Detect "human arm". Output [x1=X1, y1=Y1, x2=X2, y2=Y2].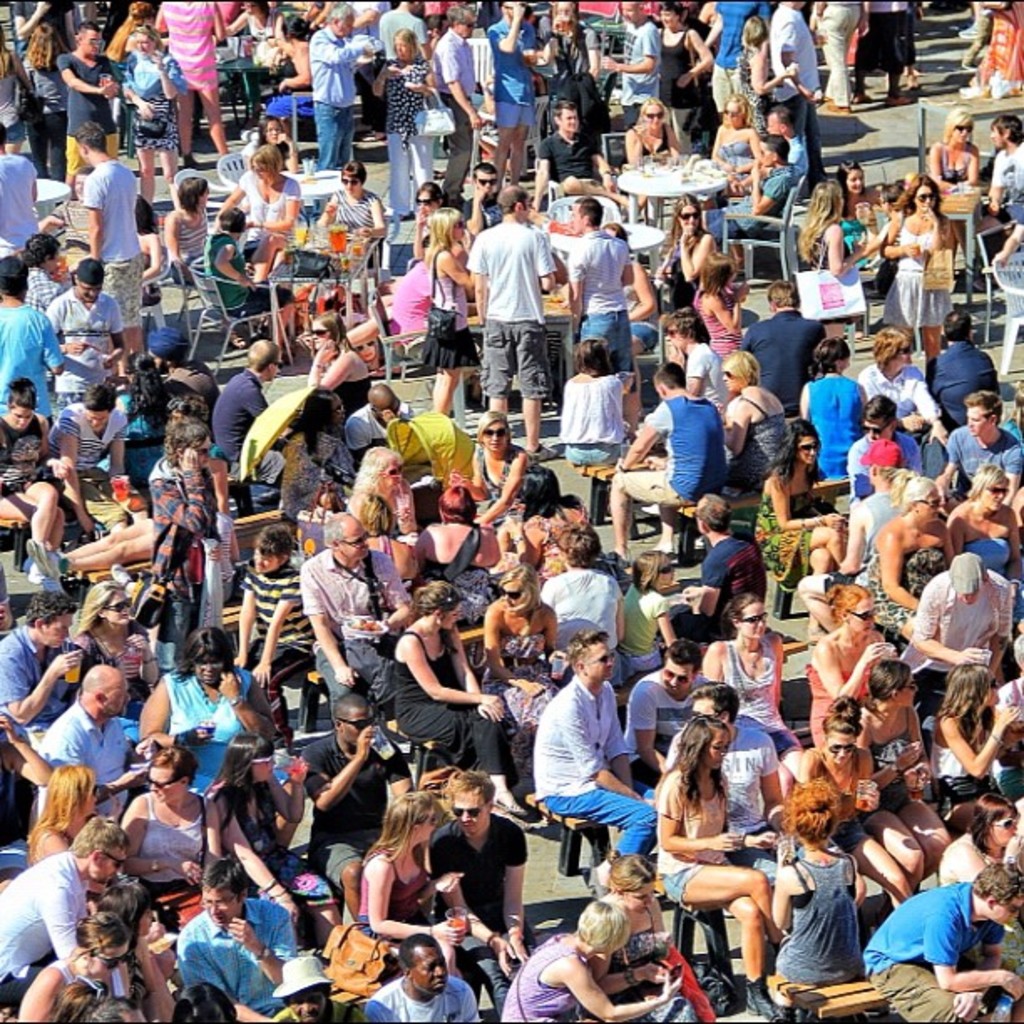
[x1=768, y1=477, x2=843, y2=529].
